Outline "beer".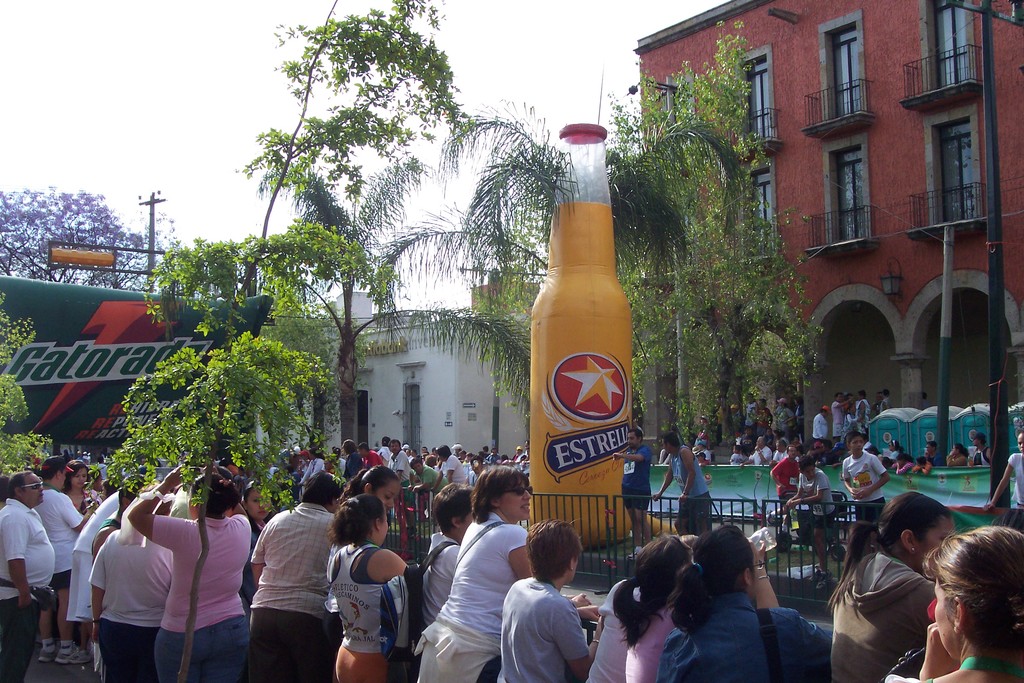
Outline: bbox=[516, 131, 671, 575].
